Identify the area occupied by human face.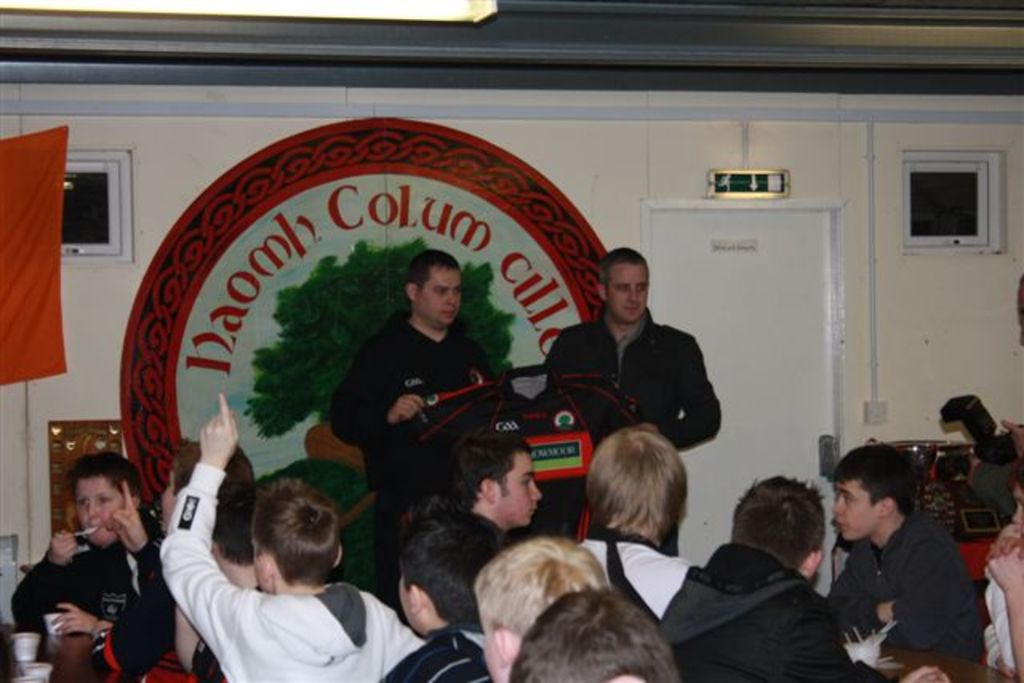
Area: x1=419, y1=270, x2=466, y2=330.
